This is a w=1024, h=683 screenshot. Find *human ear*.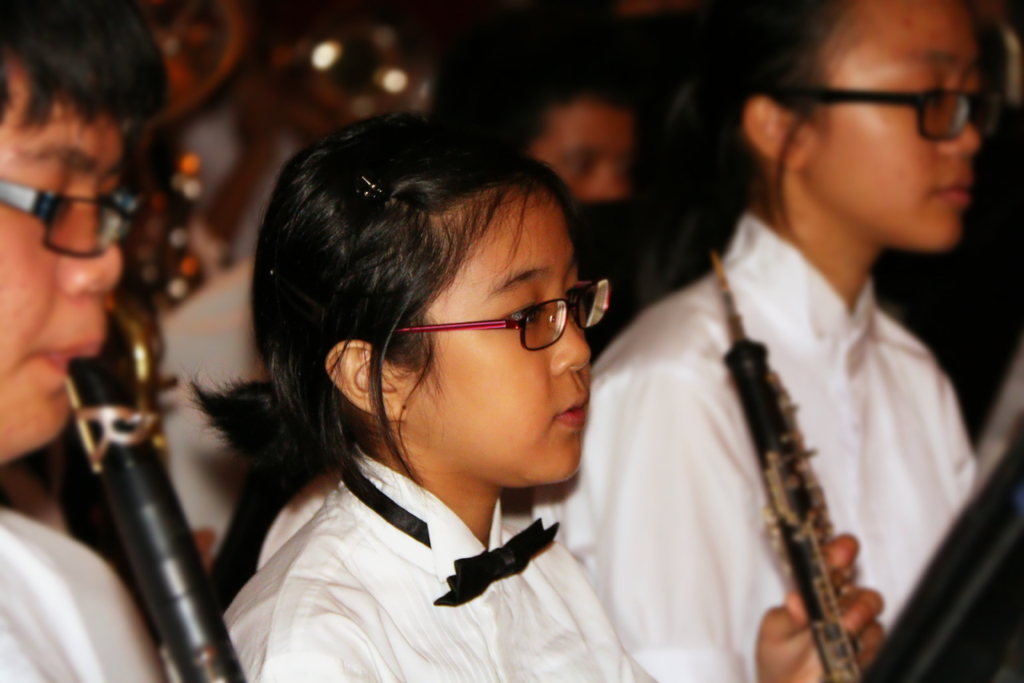
Bounding box: x1=745, y1=94, x2=815, y2=163.
